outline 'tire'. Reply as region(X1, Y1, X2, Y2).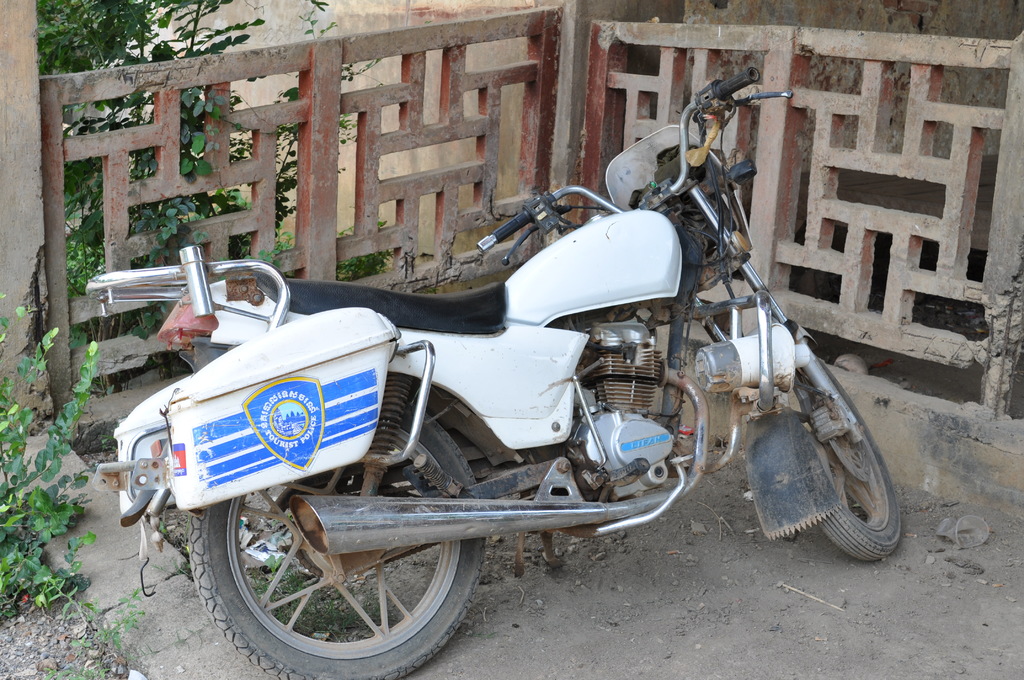
region(814, 364, 902, 560).
